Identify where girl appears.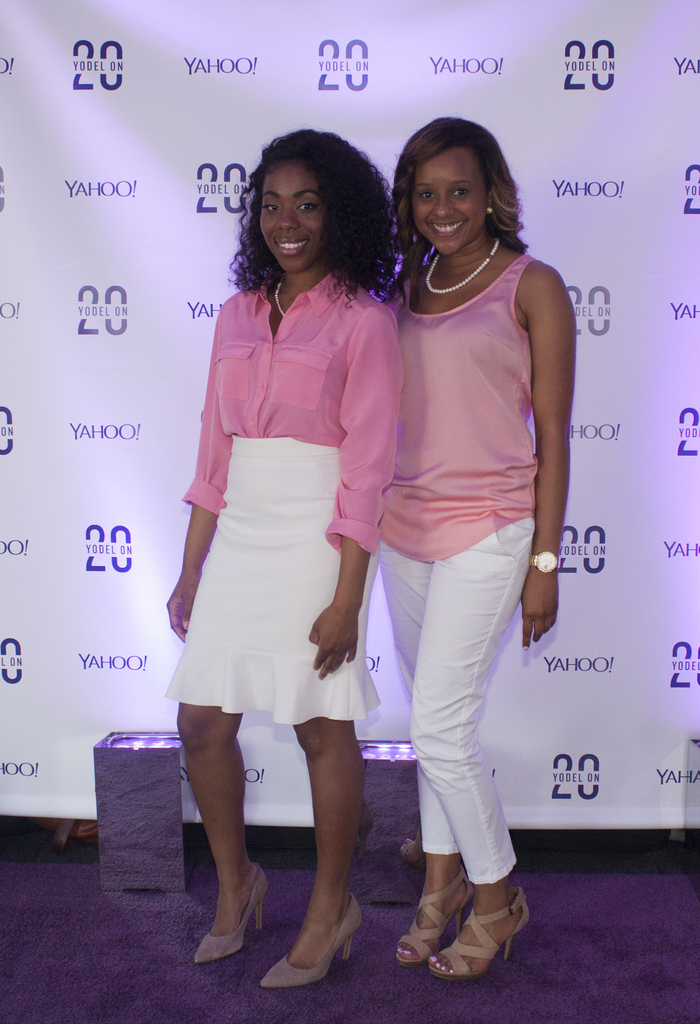
Appears at detection(377, 115, 580, 975).
